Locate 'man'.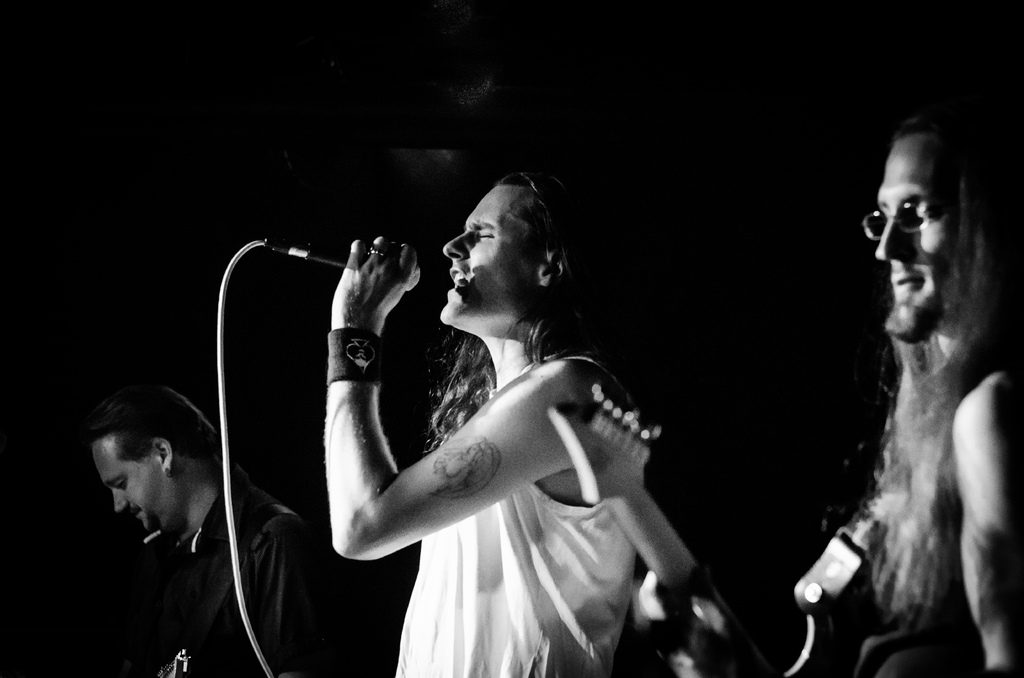
Bounding box: [63, 370, 328, 670].
